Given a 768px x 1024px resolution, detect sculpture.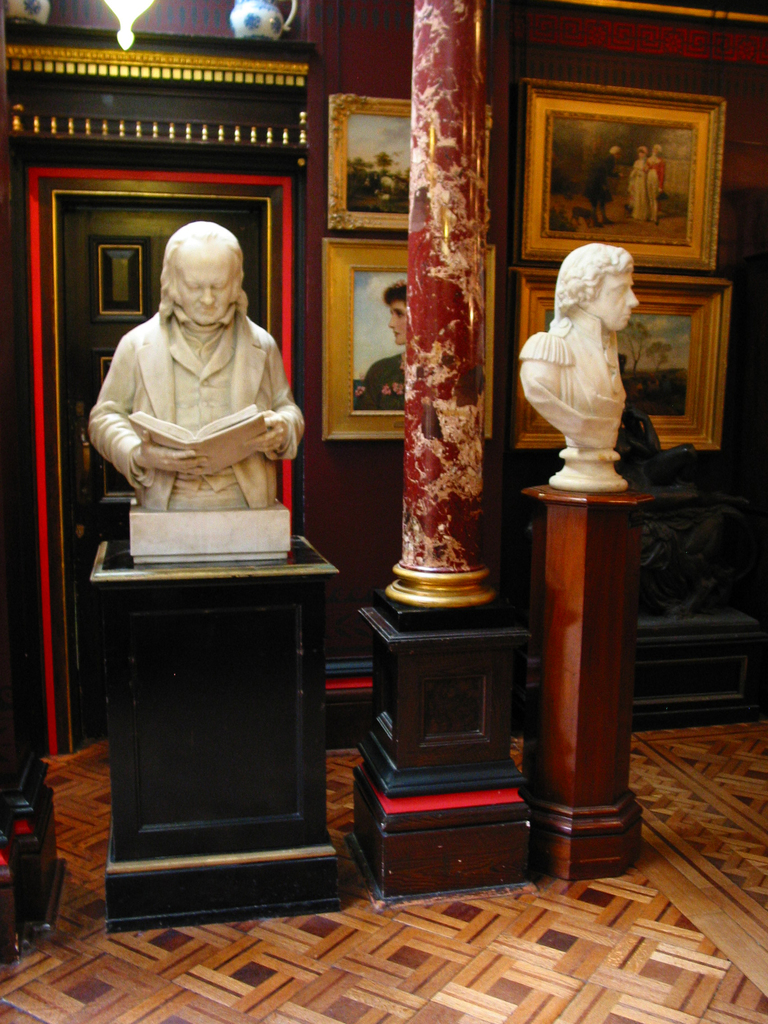
<bbox>78, 186, 301, 585</bbox>.
